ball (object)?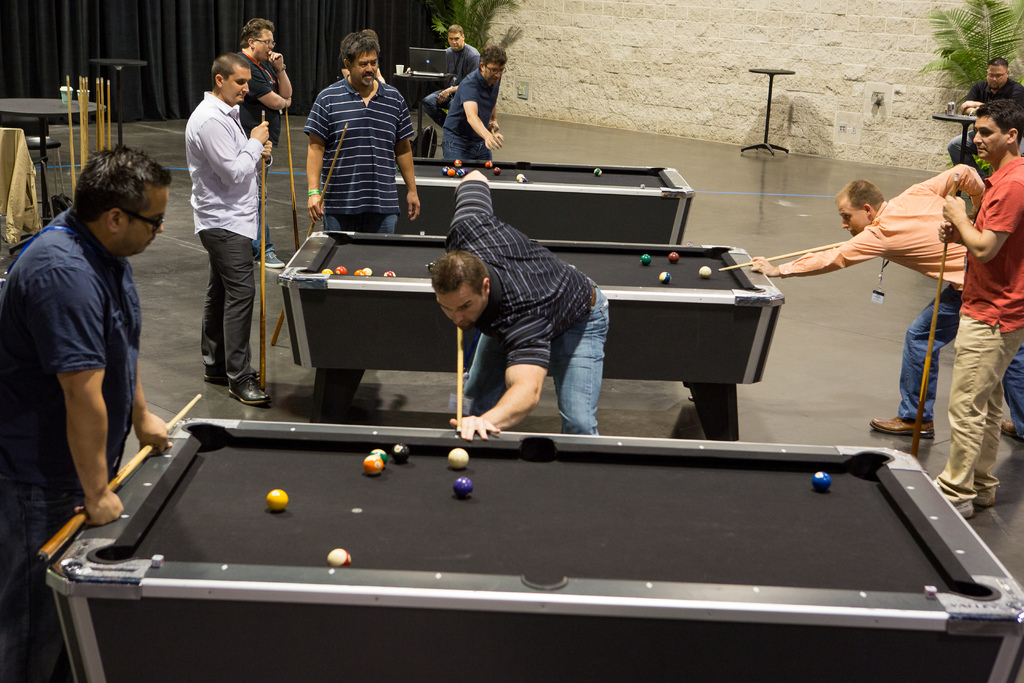
box=[517, 171, 529, 183]
